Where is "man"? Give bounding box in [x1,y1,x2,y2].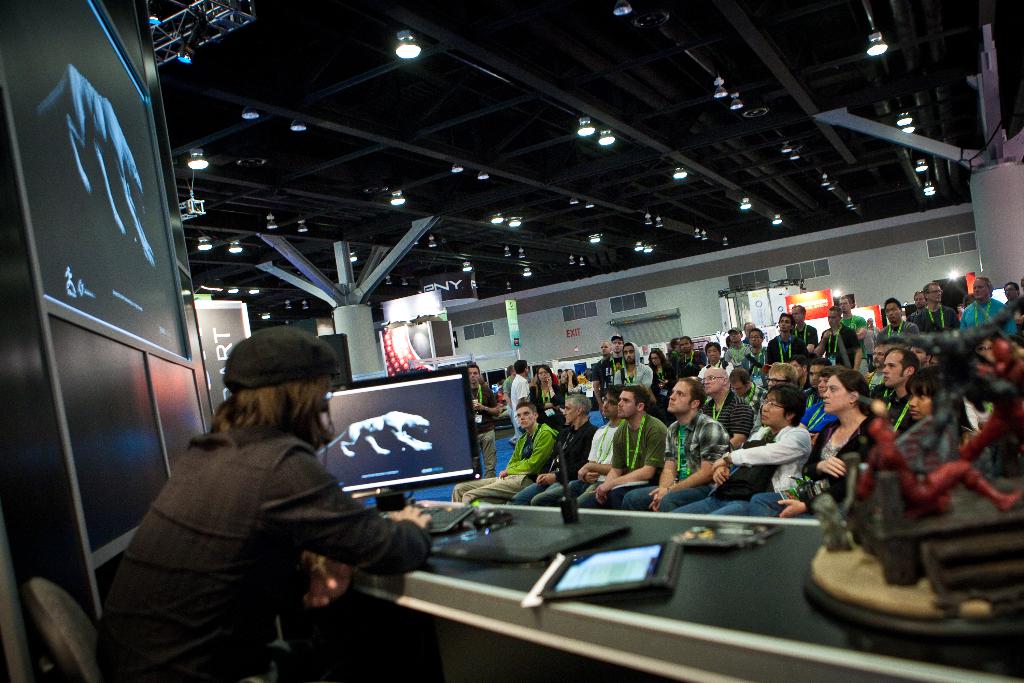
[859,342,897,393].
